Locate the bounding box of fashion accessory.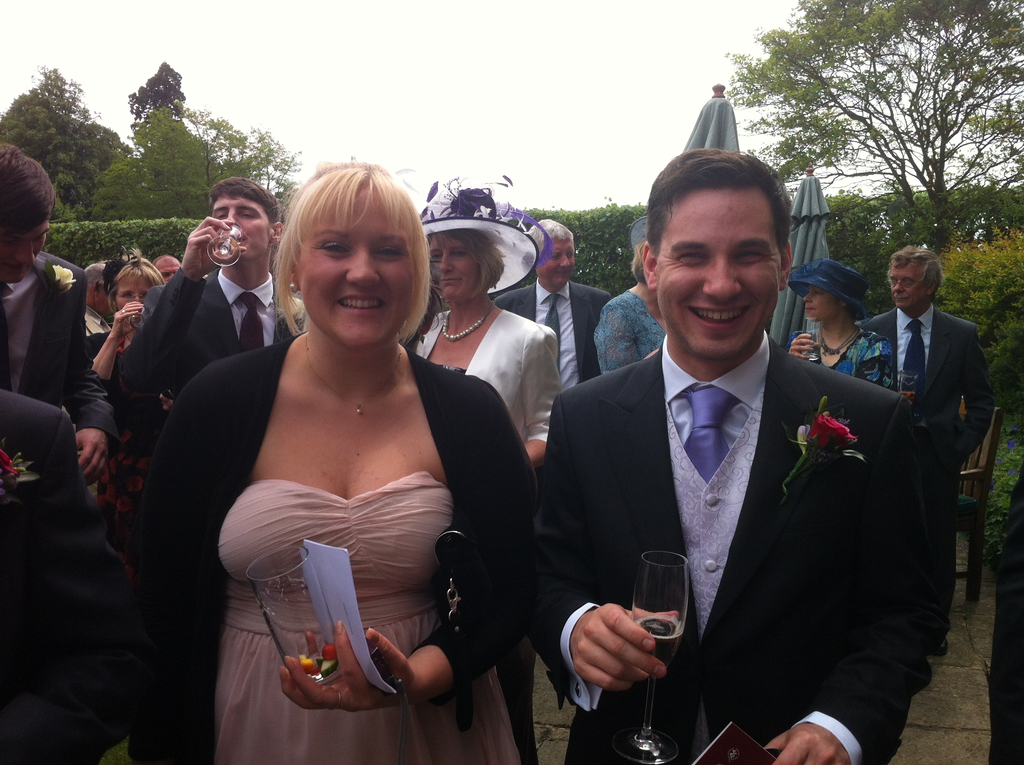
Bounding box: BBox(787, 255, 870, 314).
